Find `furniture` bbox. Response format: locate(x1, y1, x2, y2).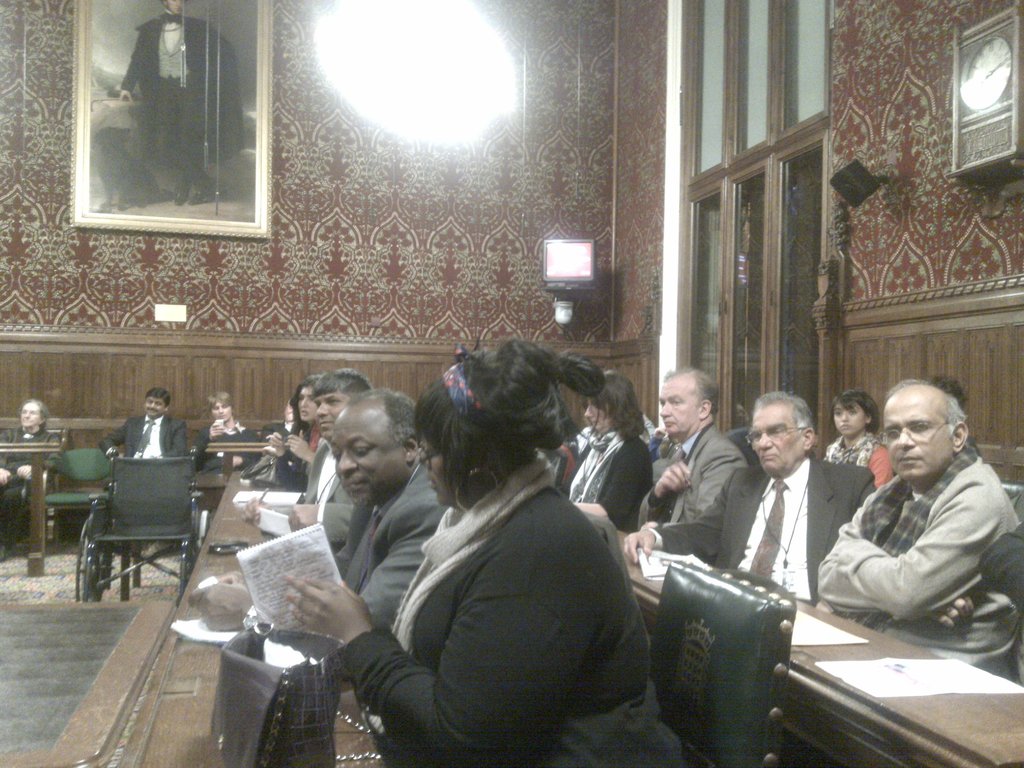
locate(1003, 483, 1023, 687).
